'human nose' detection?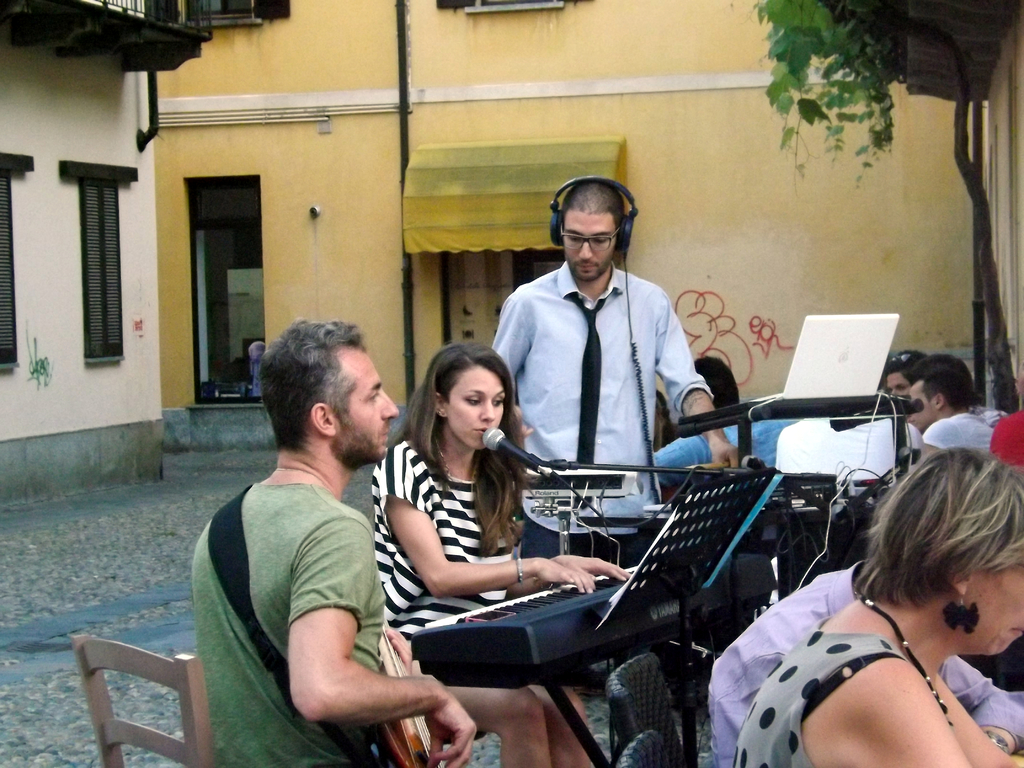
left=573, top=244, right=591, bottom=261
